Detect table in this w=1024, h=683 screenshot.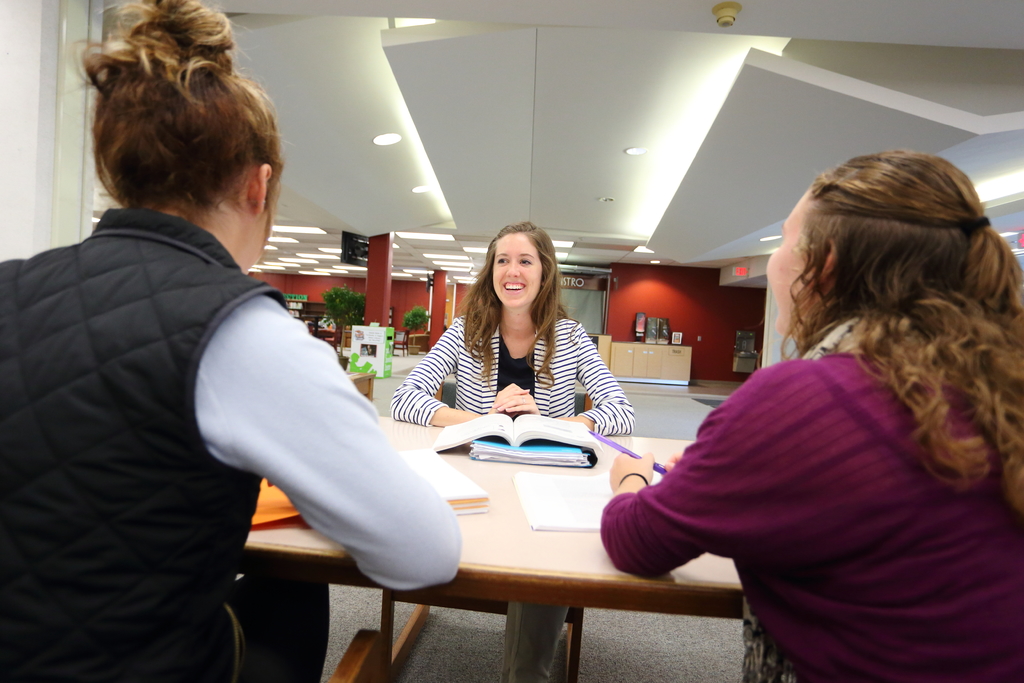
Detection: select_region(302, 393, 727, 677).
